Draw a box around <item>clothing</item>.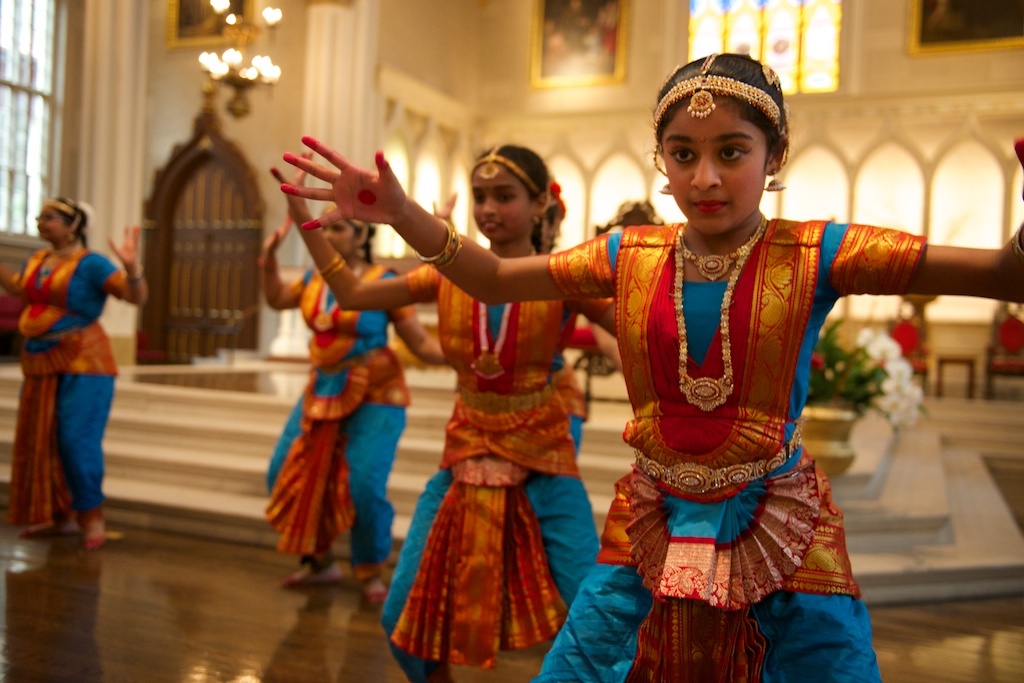
l=13, t=217, r=127, b=517.
